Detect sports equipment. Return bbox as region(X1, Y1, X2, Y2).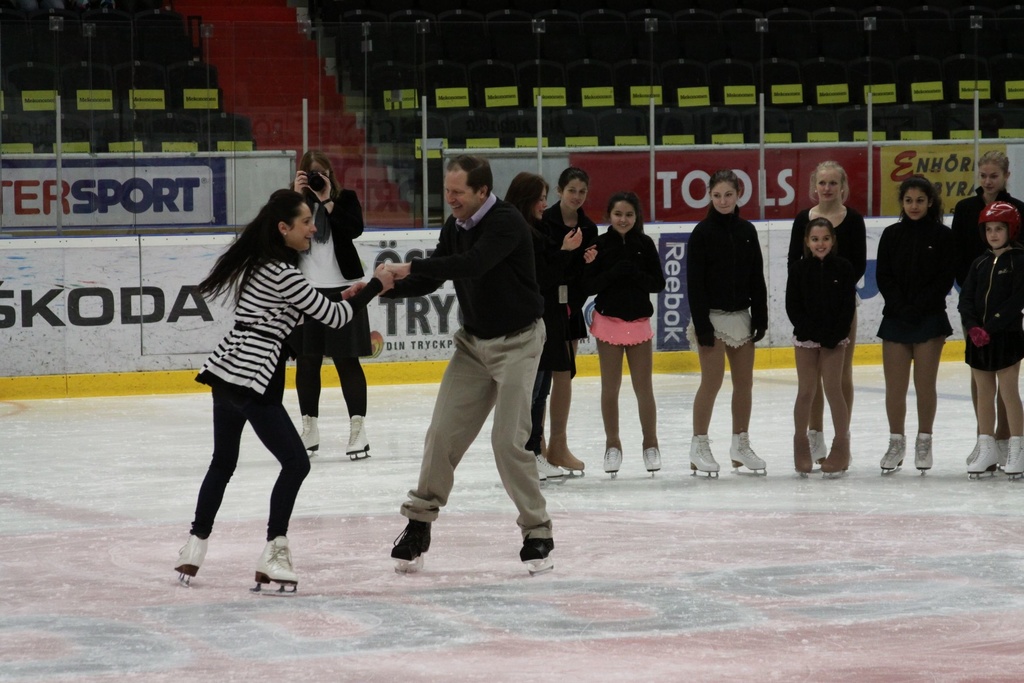
region(519, 529, 555, 579).
